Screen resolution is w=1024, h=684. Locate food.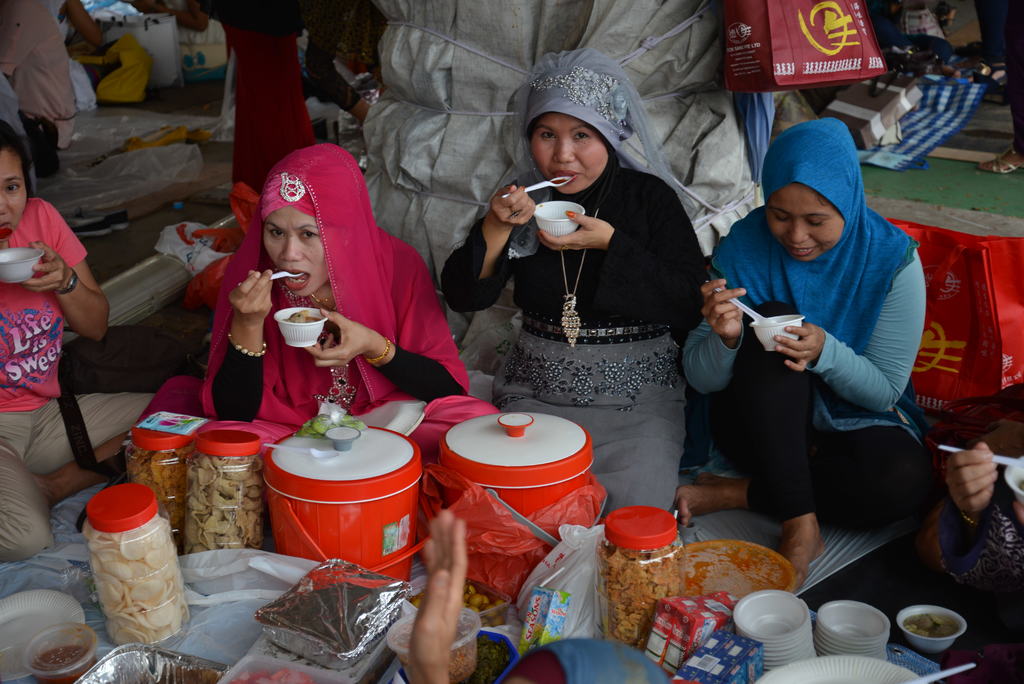
x1=460 y1=634 x2=514 y2=683.
